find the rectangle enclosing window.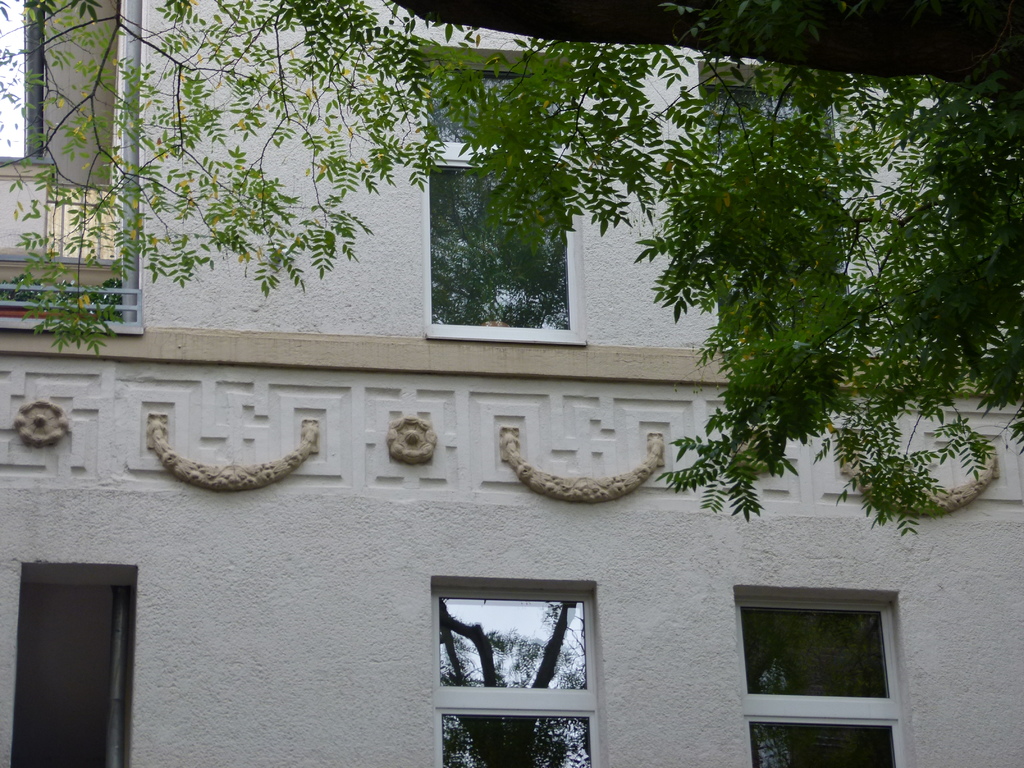
(426,577,605,766).
